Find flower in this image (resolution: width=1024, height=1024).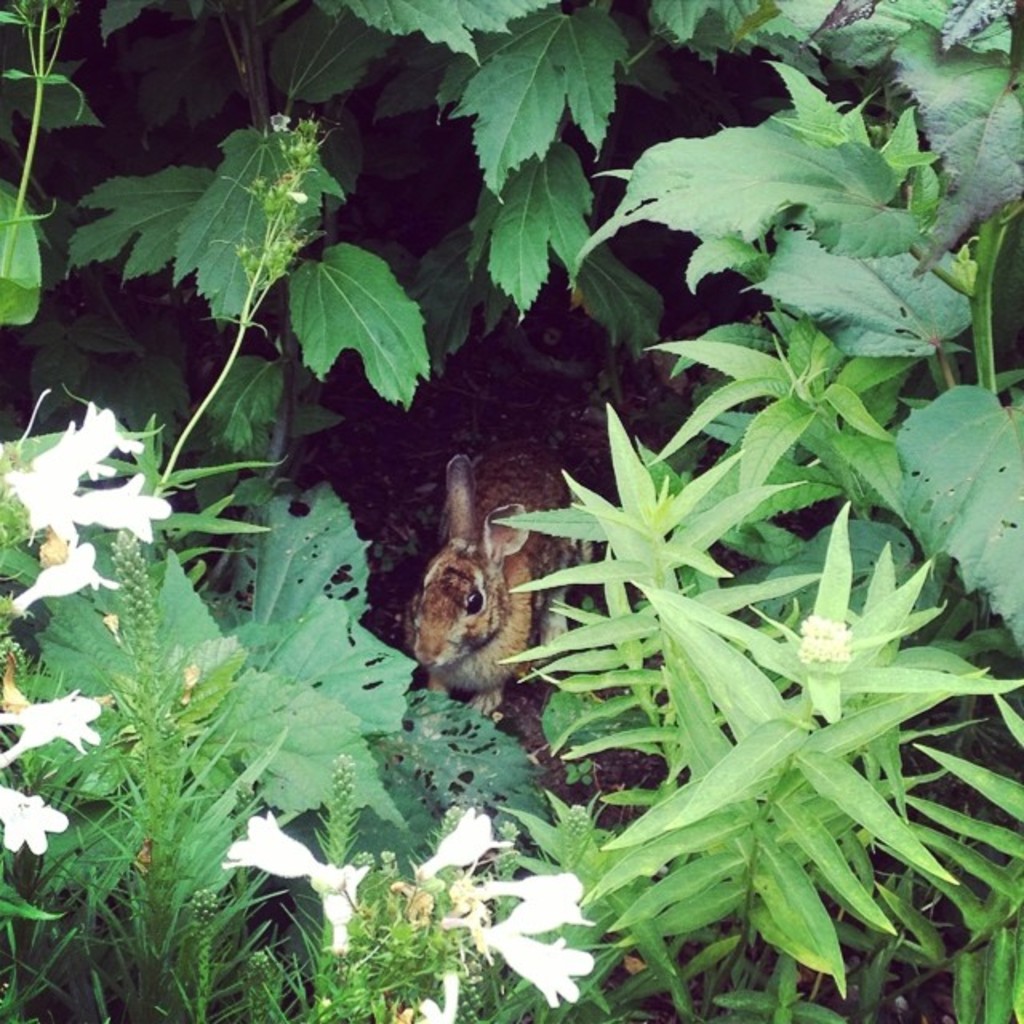
x1=408 y1=811 x2=512 y2=886.
